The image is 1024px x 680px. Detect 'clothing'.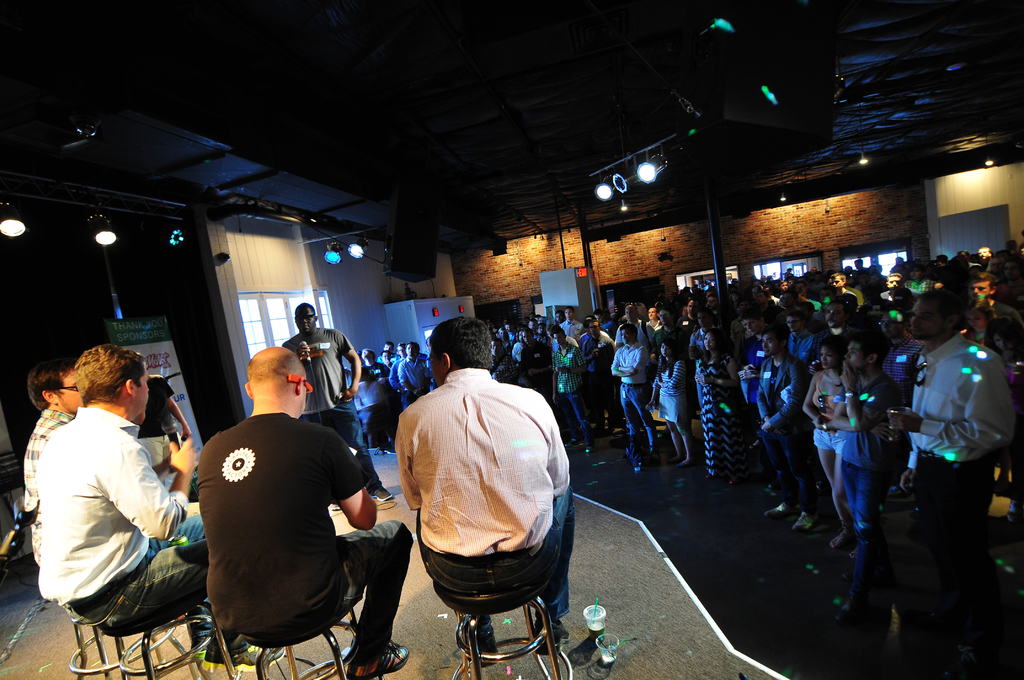
Detection: (186,416,419,659).
